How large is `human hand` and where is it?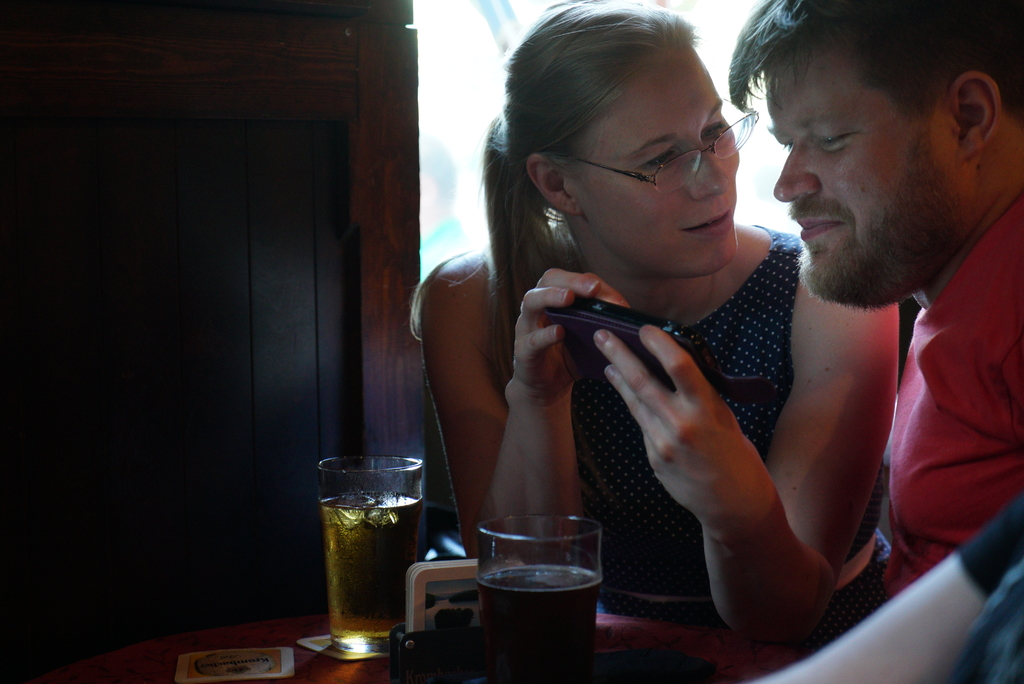
Bounding box: detection(503, 253, 620, 362).
